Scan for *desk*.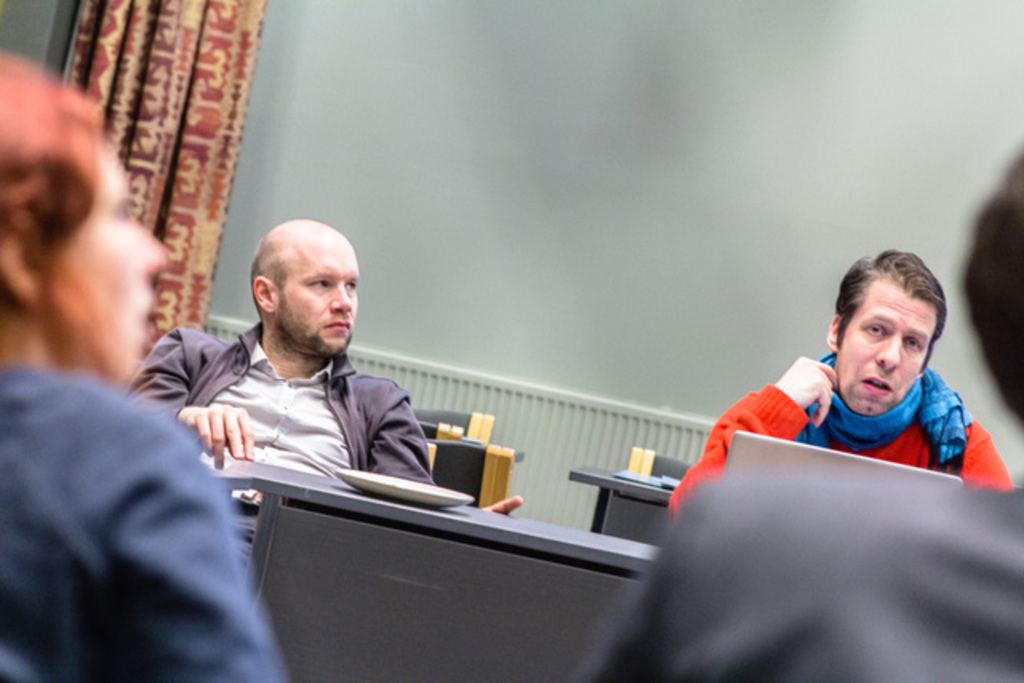
Scan result: region(570, 465, 685, 542).
